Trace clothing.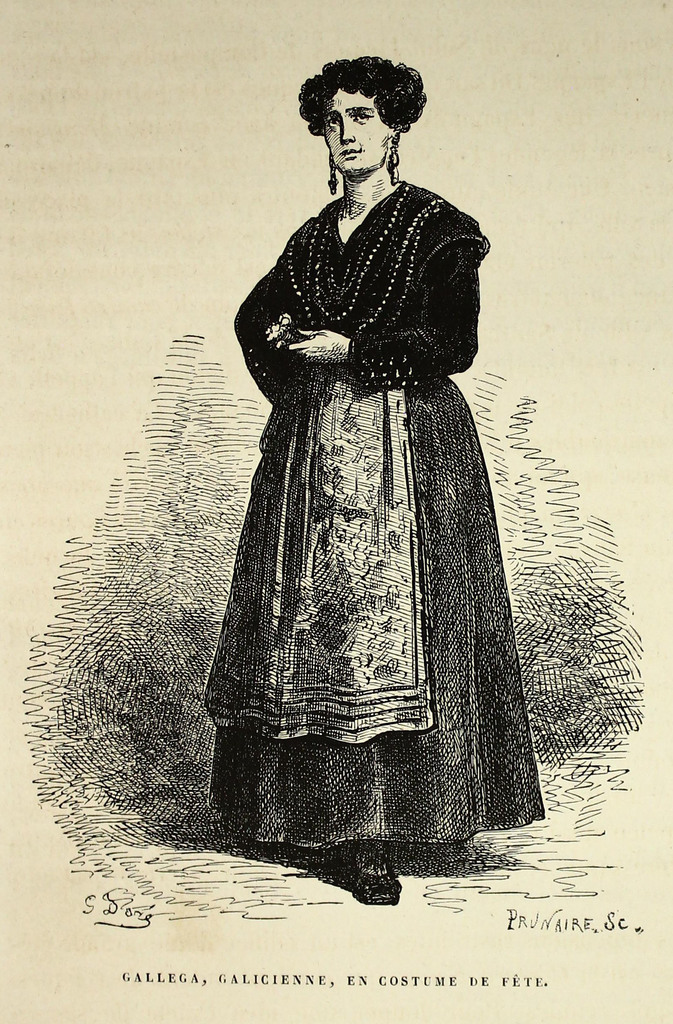
Traced to detection(200, 129, 528, 803).
